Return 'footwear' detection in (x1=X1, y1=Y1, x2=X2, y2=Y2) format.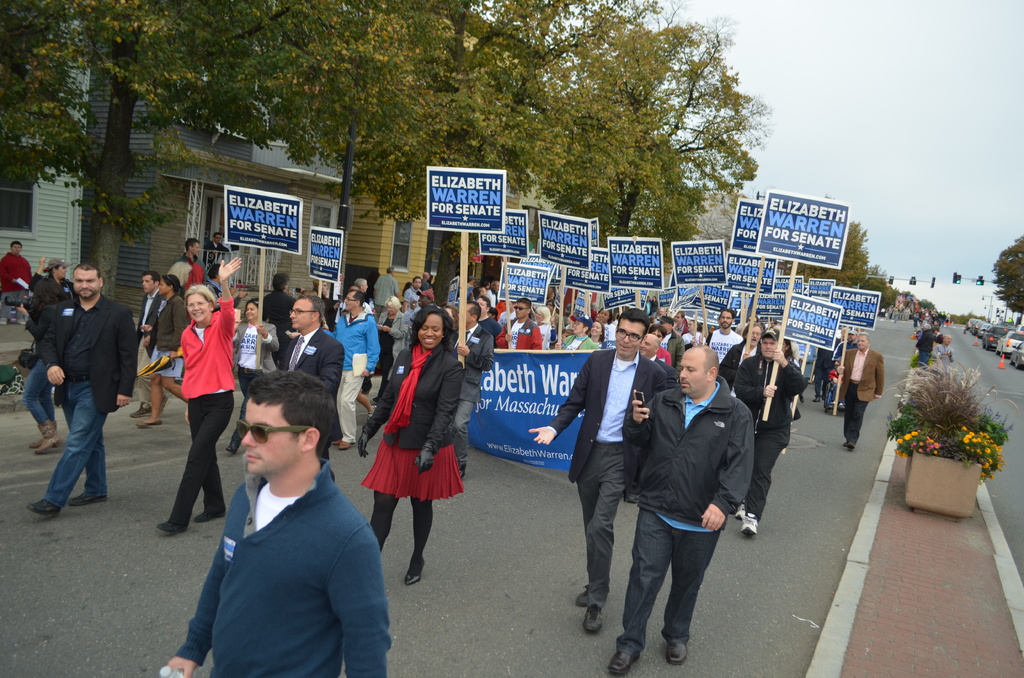
(x1=37, y1=418, x2=67, y2=455).
